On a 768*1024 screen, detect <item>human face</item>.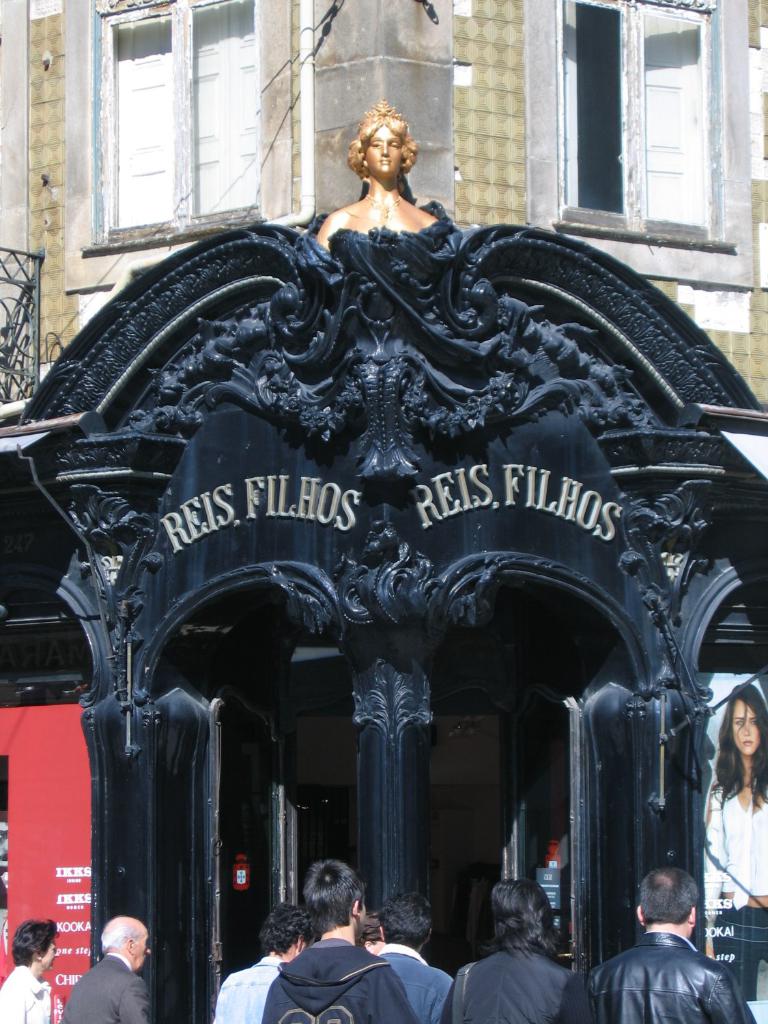
(left=730, top=704, right=758, bottom=755).
